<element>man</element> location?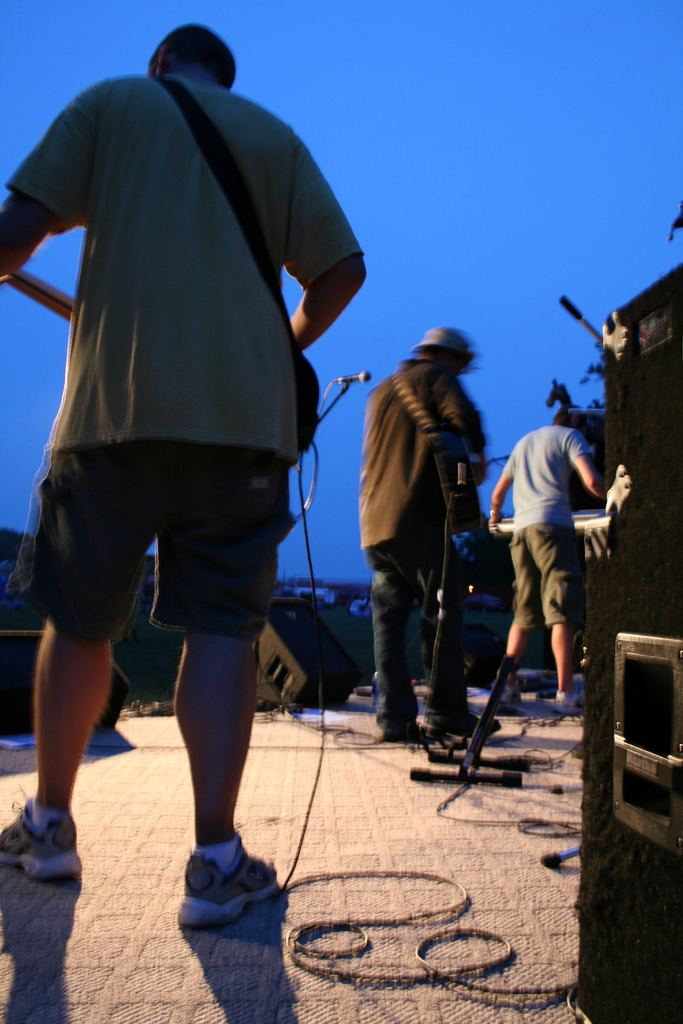
13/0/359/913
